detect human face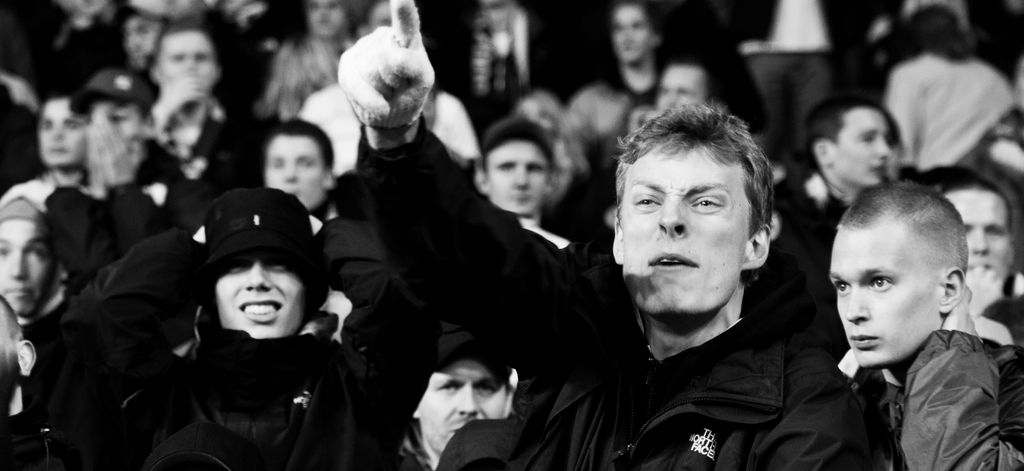
box(618, 142, 749, 315)
